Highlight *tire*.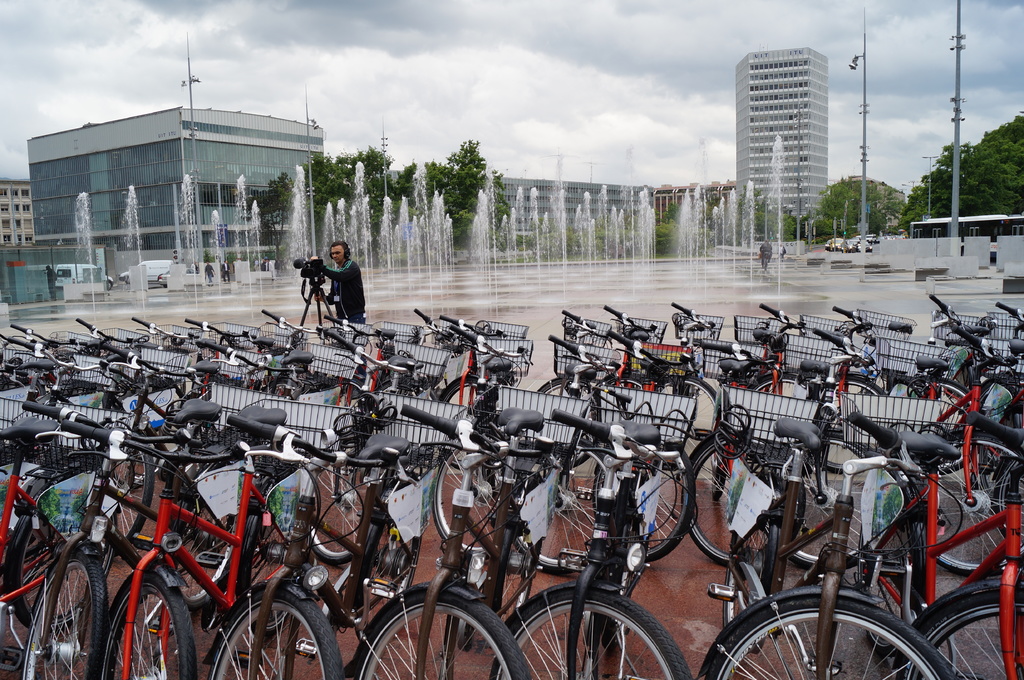
Highlighted region: (856,518,911,652).
